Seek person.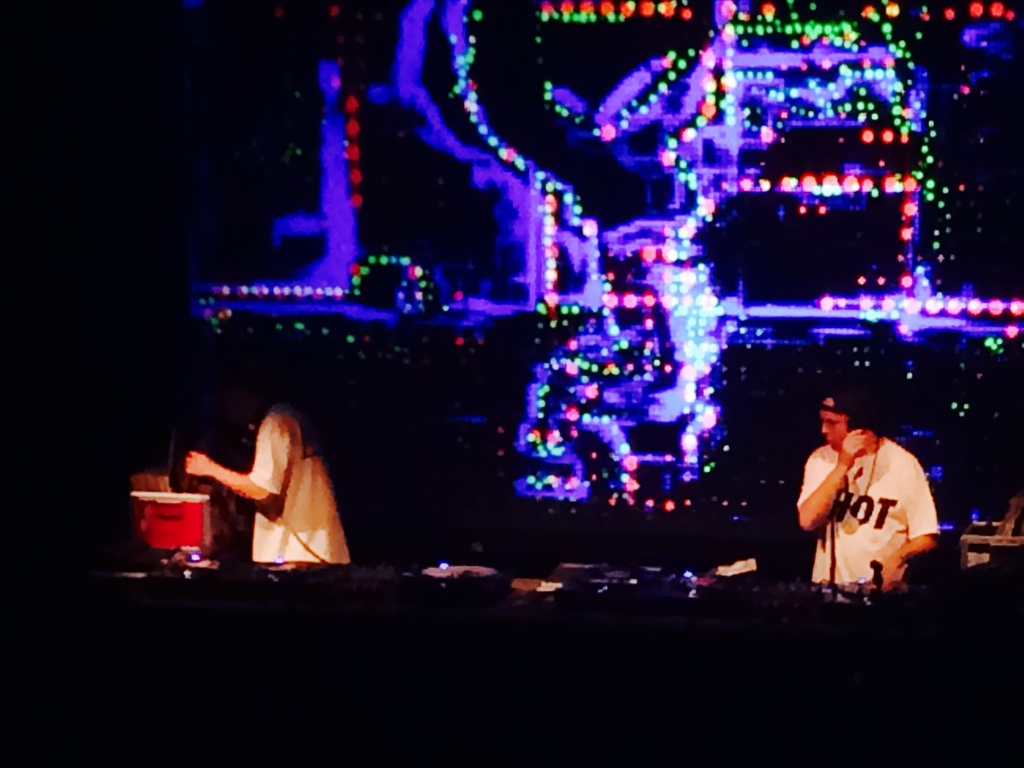
pyautogui.locateOnScreen(186, 383, 353, 566).
